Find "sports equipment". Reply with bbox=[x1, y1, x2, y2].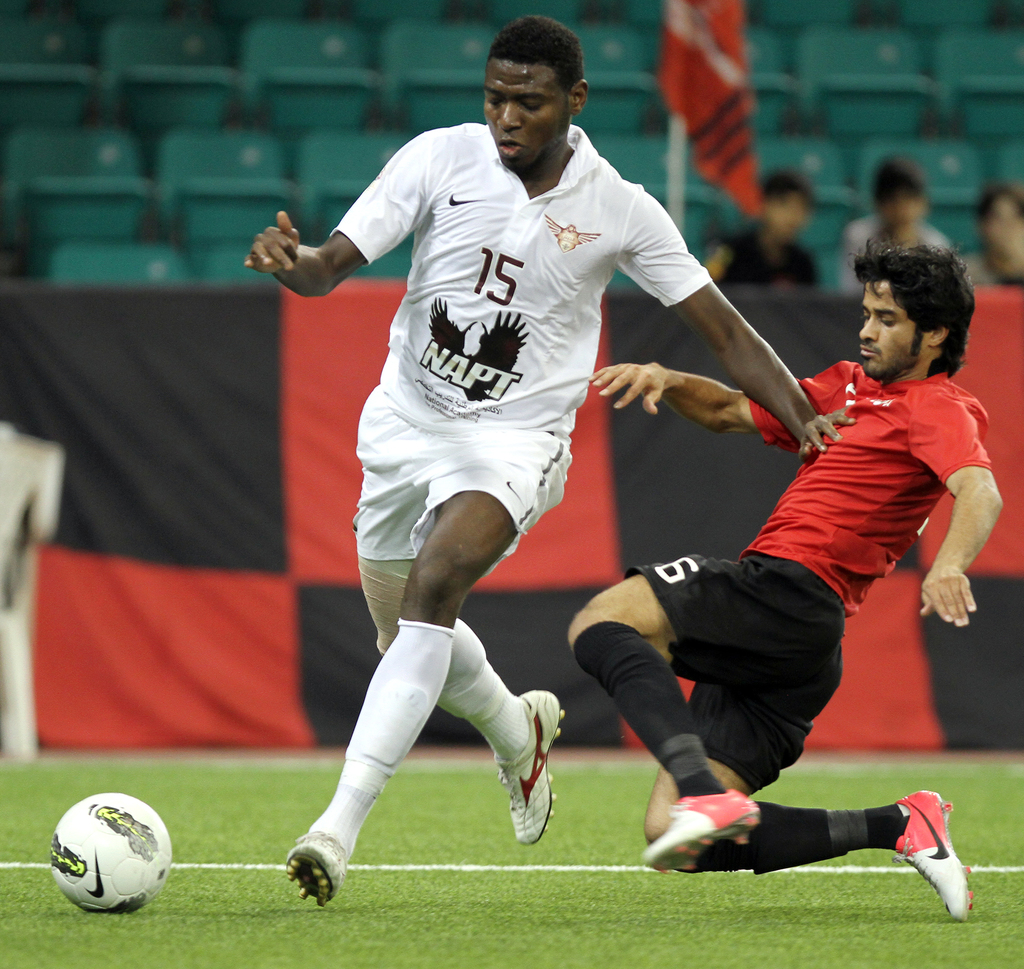
bbox=[282, 835, 349, 912].
